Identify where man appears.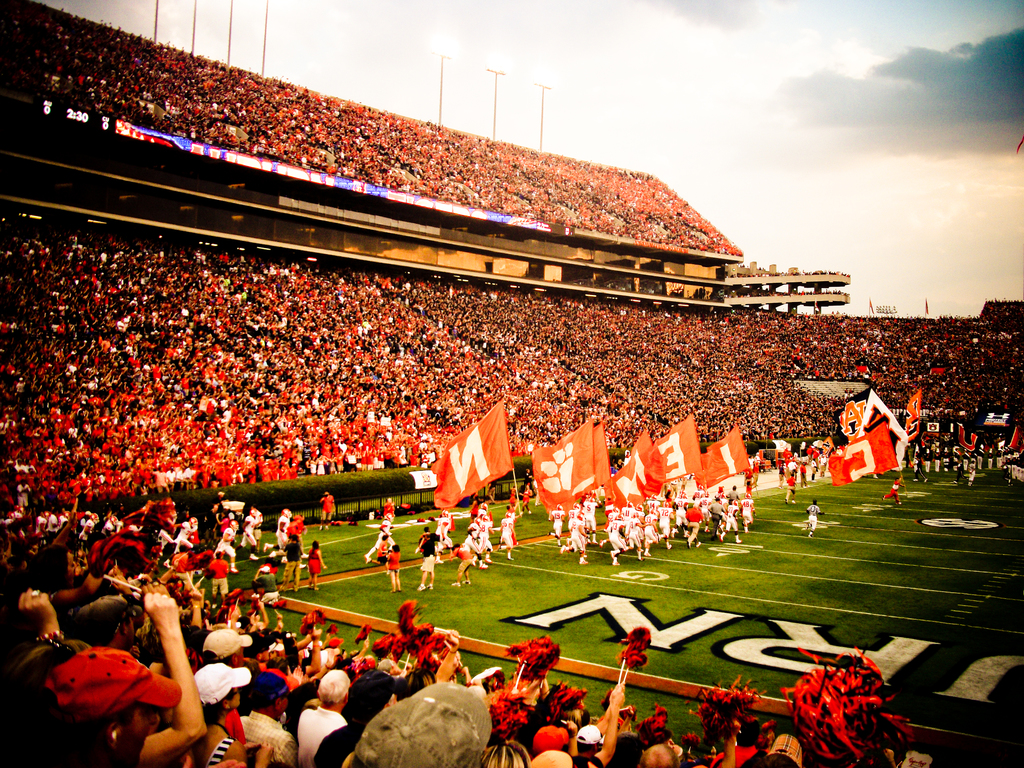
Appears at 783/471/799/504.
